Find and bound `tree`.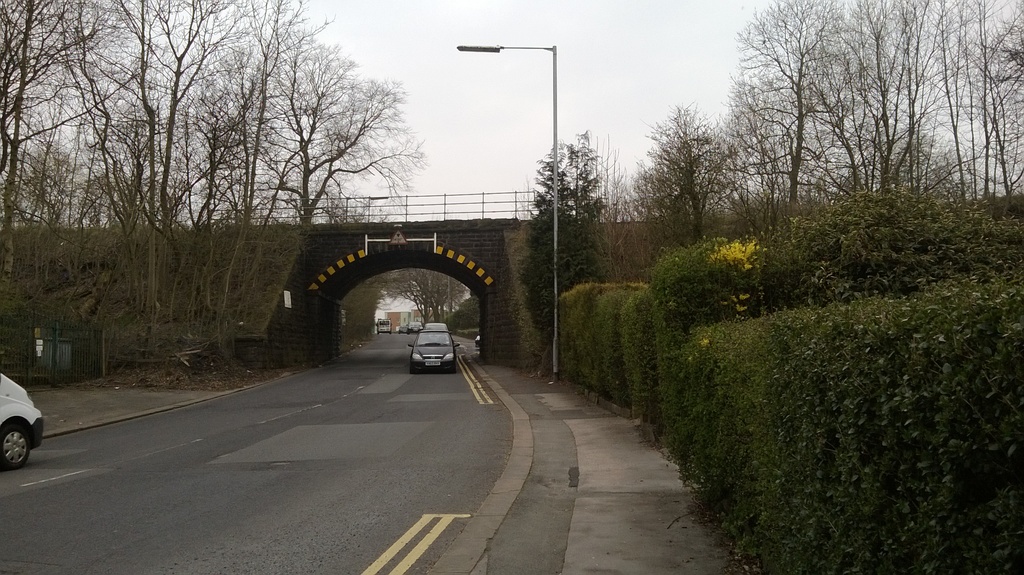
Bound: (0, 0, 426, 375).
